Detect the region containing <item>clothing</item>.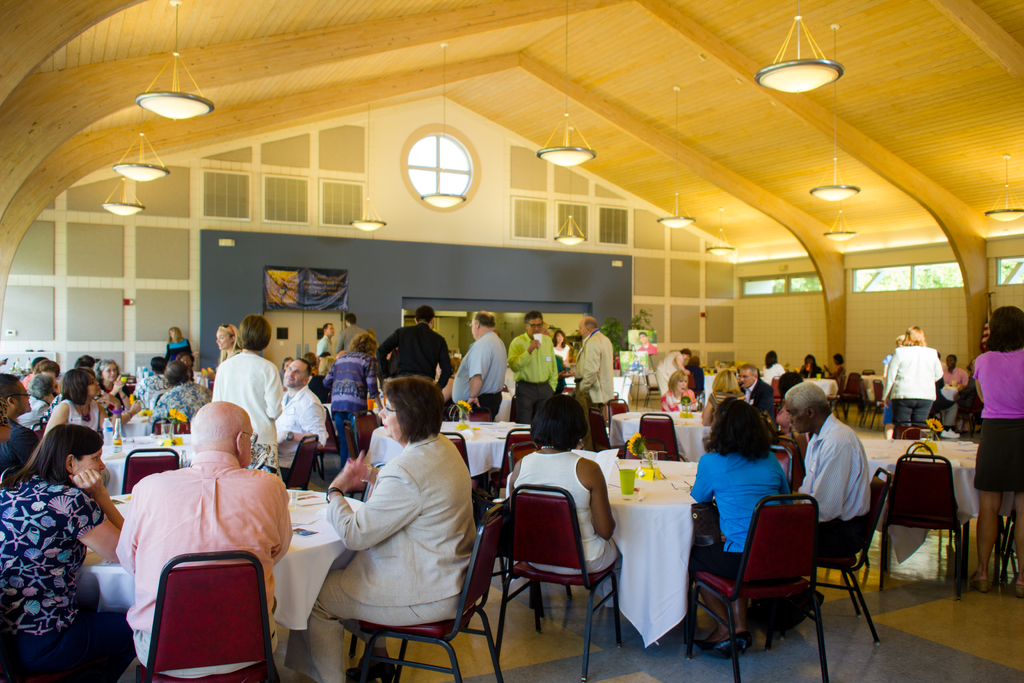
region(738, 375, 774, 423).
